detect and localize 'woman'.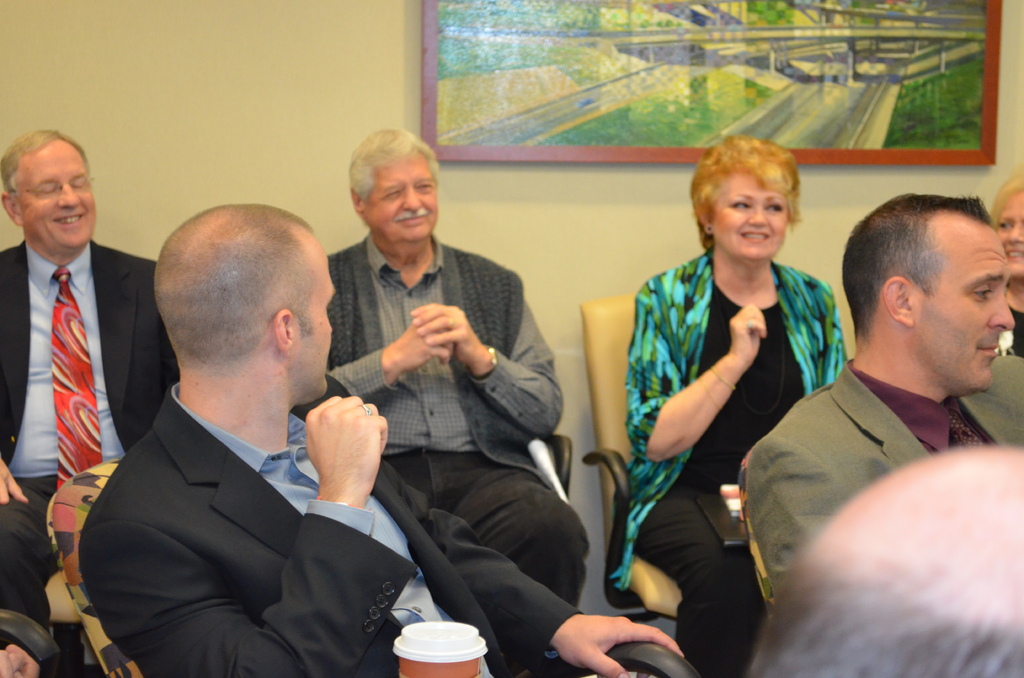
Localized at [left=601, top=140, right=847, bottom=634].
